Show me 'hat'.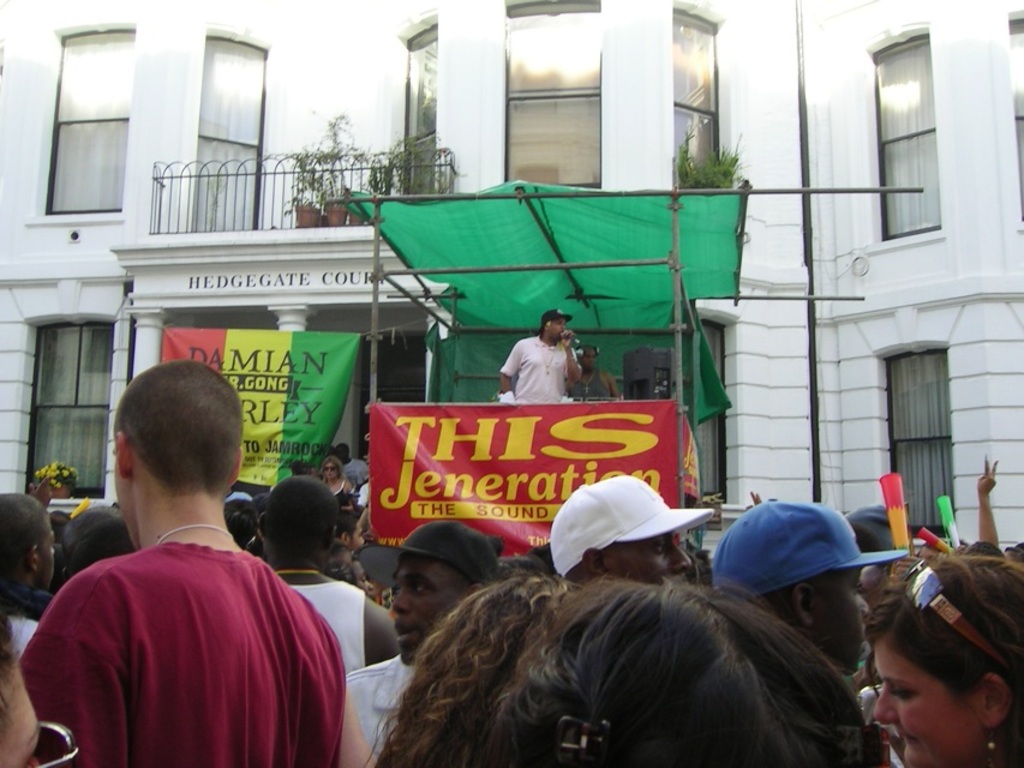
'hat' is here: 353, 521, 499, 590.
